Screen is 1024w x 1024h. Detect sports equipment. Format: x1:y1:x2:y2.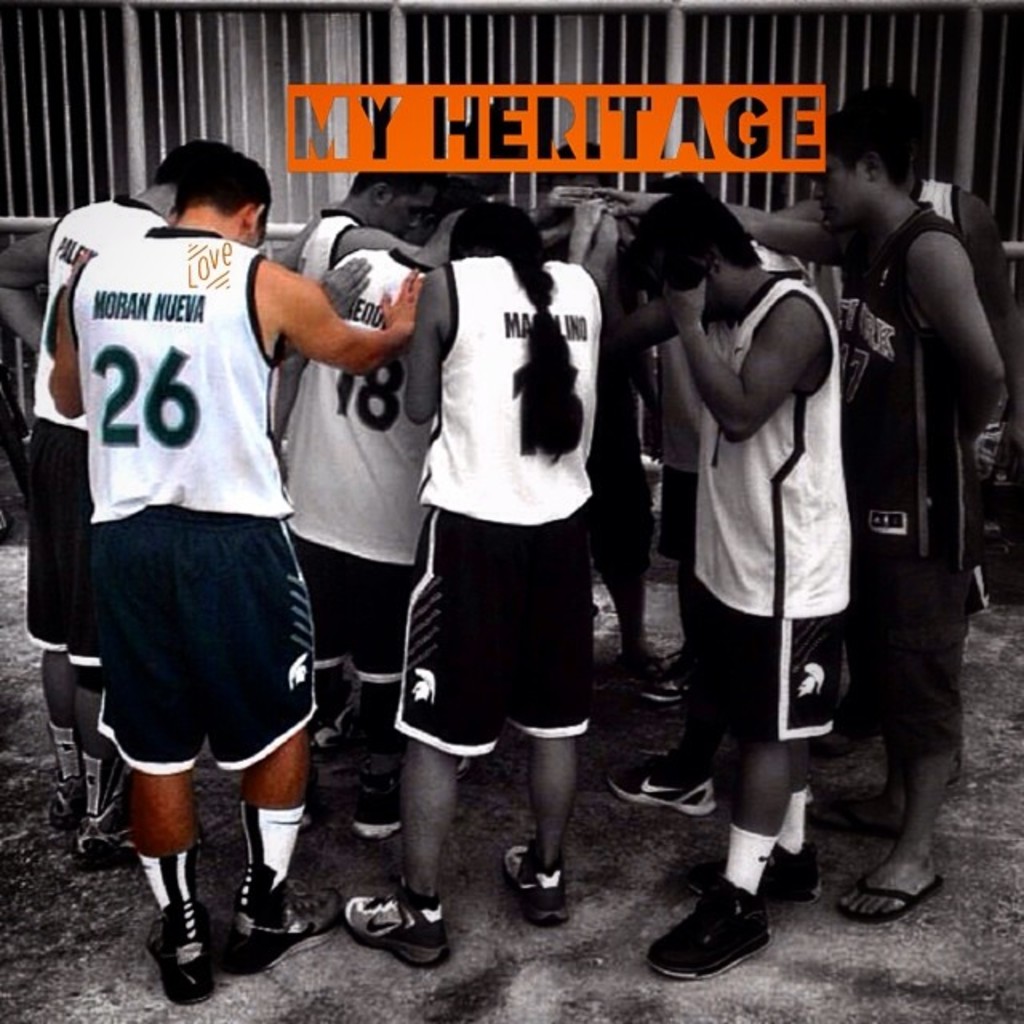
645:888:782:979.
